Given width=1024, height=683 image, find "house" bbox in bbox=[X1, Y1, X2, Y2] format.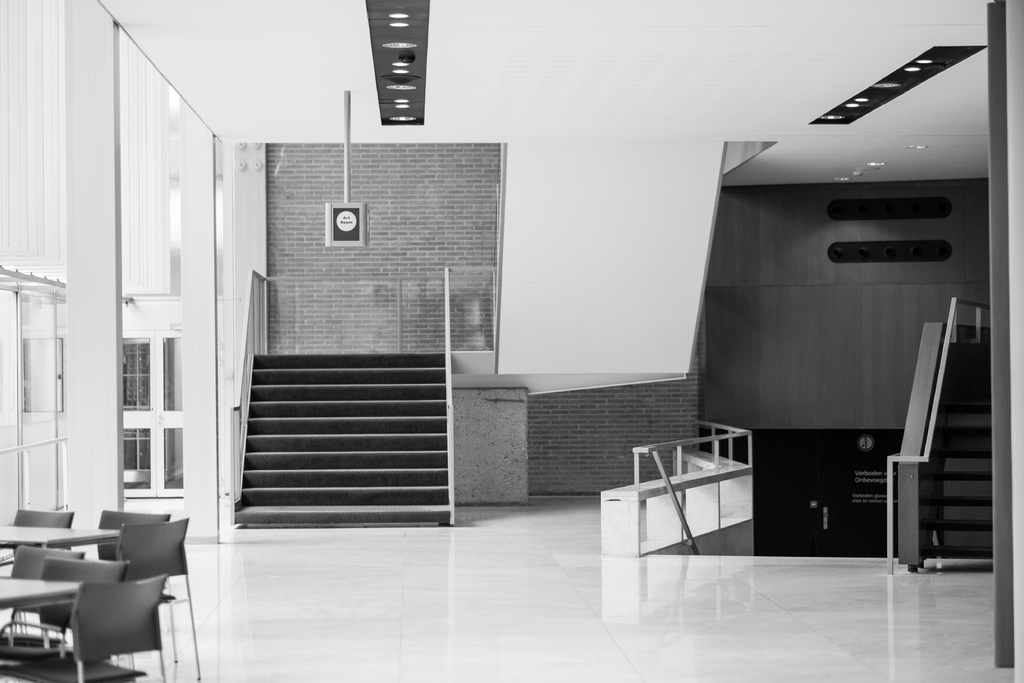
bbox=[28, 54, 906, 583].
